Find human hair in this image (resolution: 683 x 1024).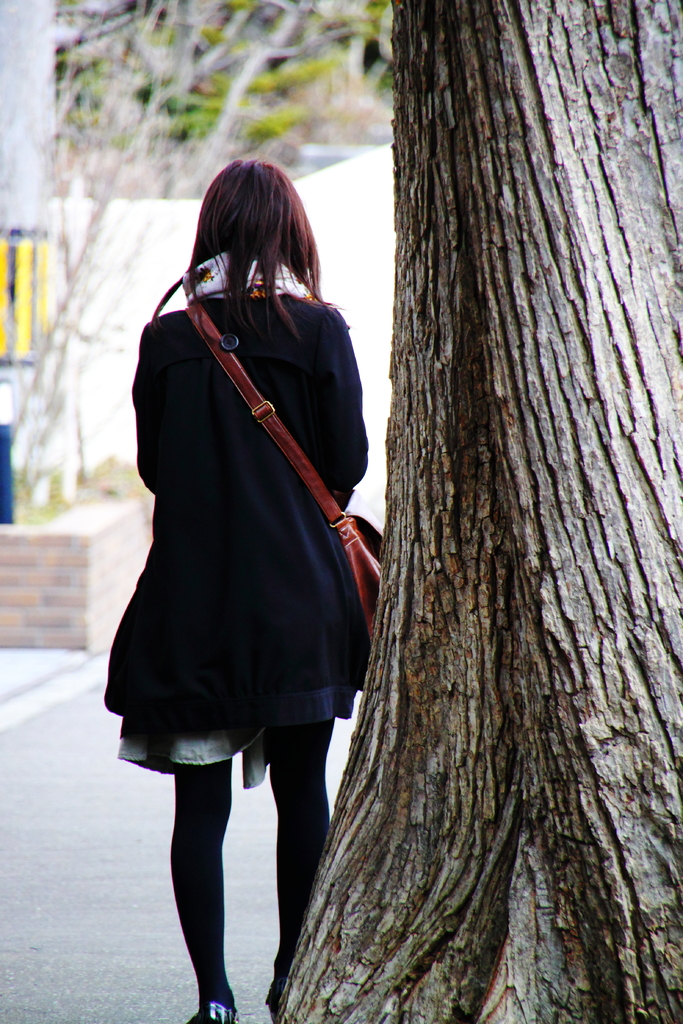
174:156:317:332.
